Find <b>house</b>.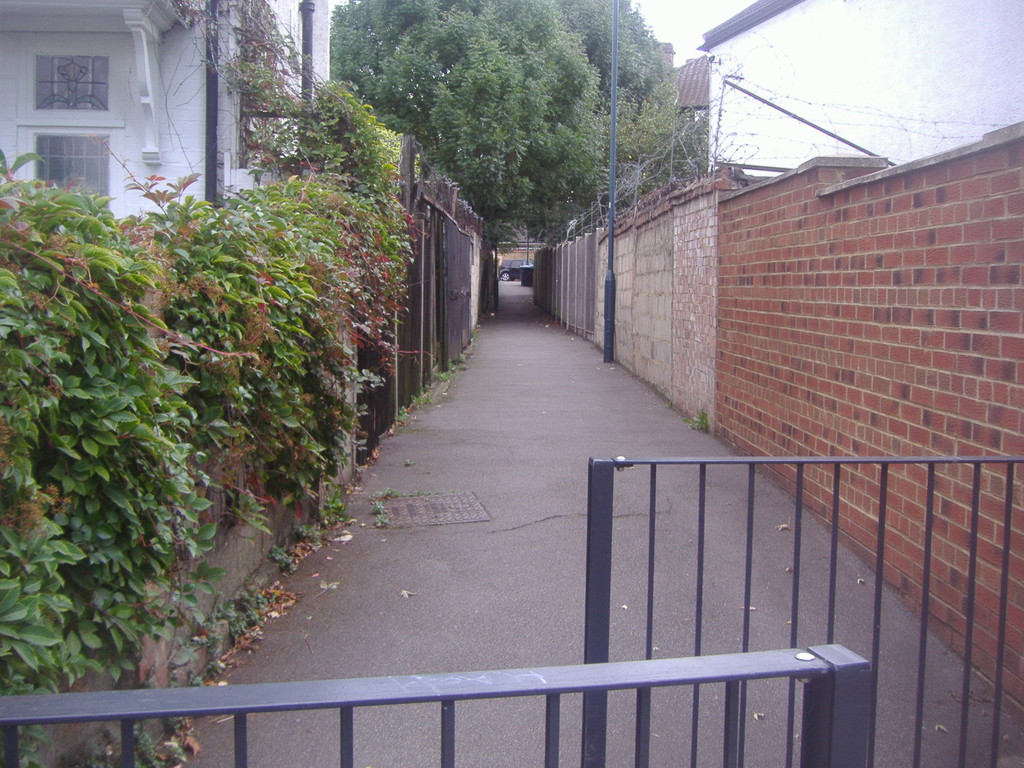
[0,0,335,221].
